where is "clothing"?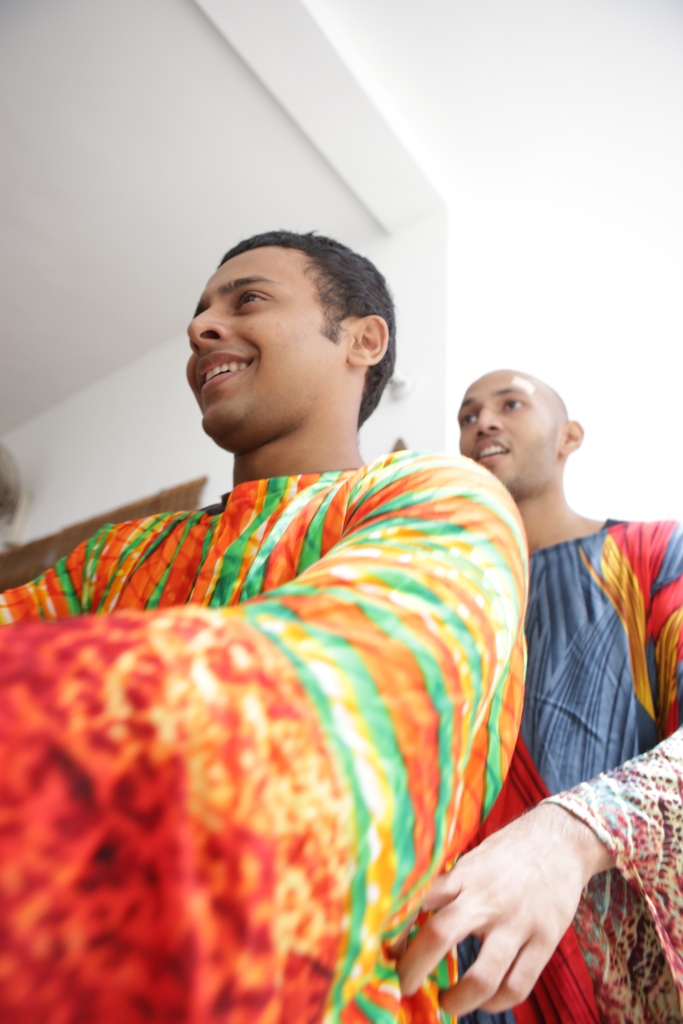
Rect(502, 510, 682, 1023).
